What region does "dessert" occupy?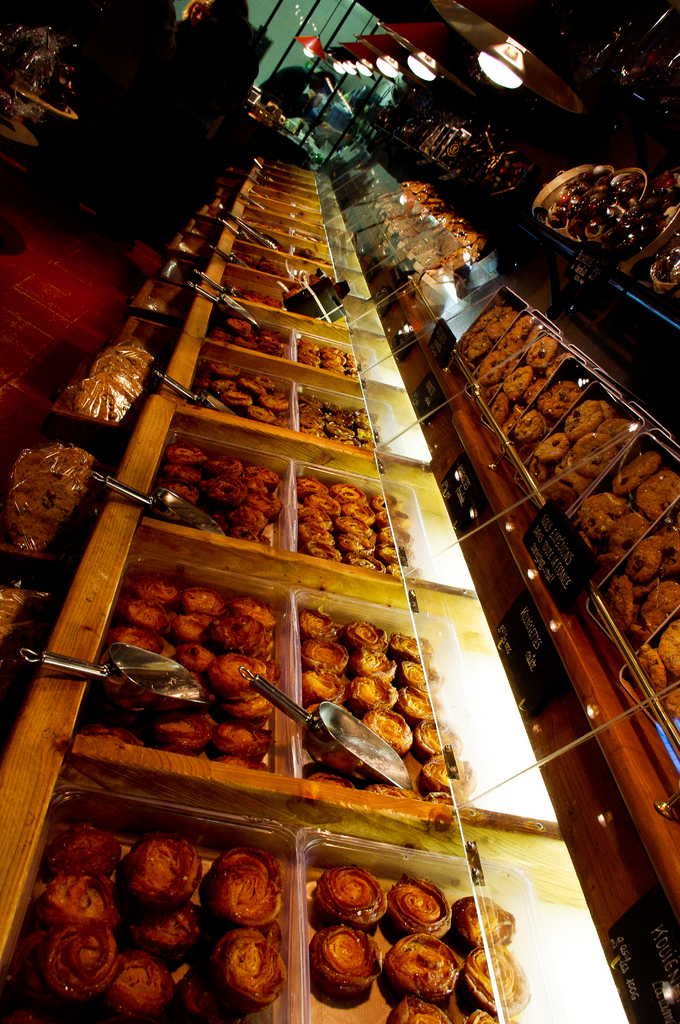
{"left": 394, "top": 883, "right": 452, "bottom": 934}.
